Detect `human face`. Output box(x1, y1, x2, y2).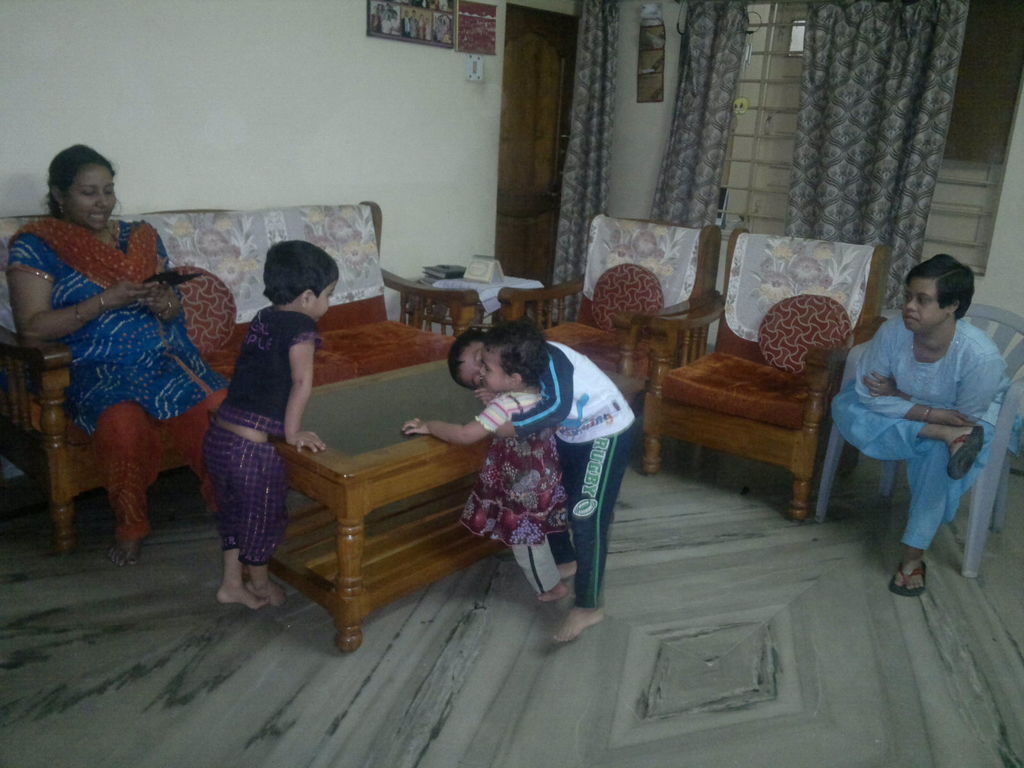
box(307, 281, 343, 328).
